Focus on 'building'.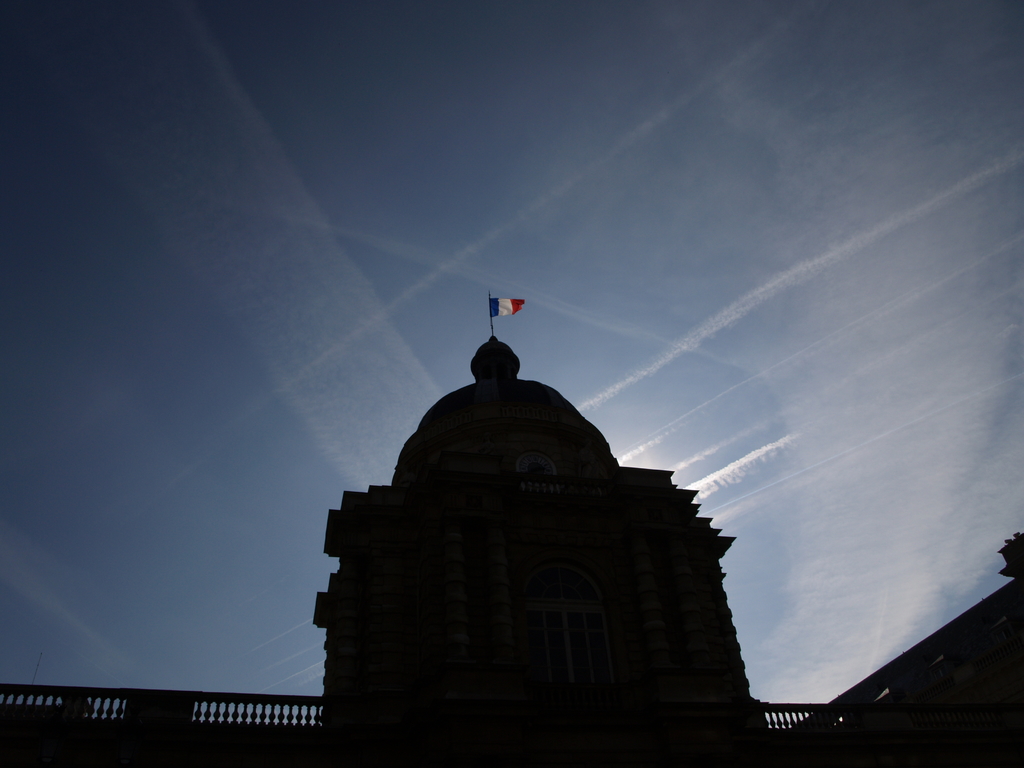
Focused at 0:294:1023:767.
